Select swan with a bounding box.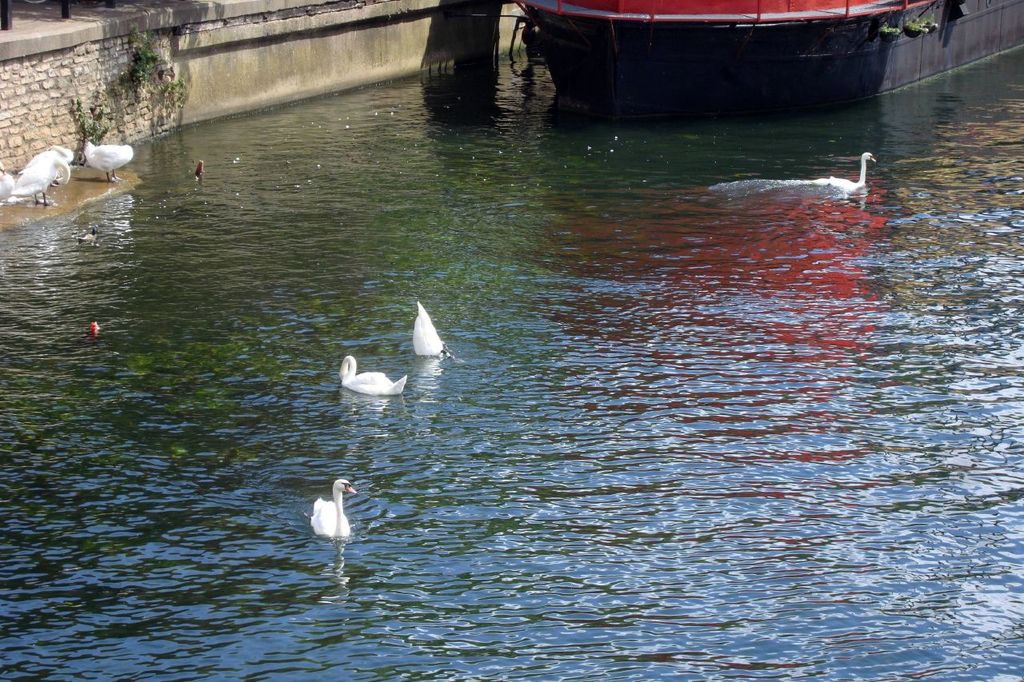
307, 477, 358, 541.
